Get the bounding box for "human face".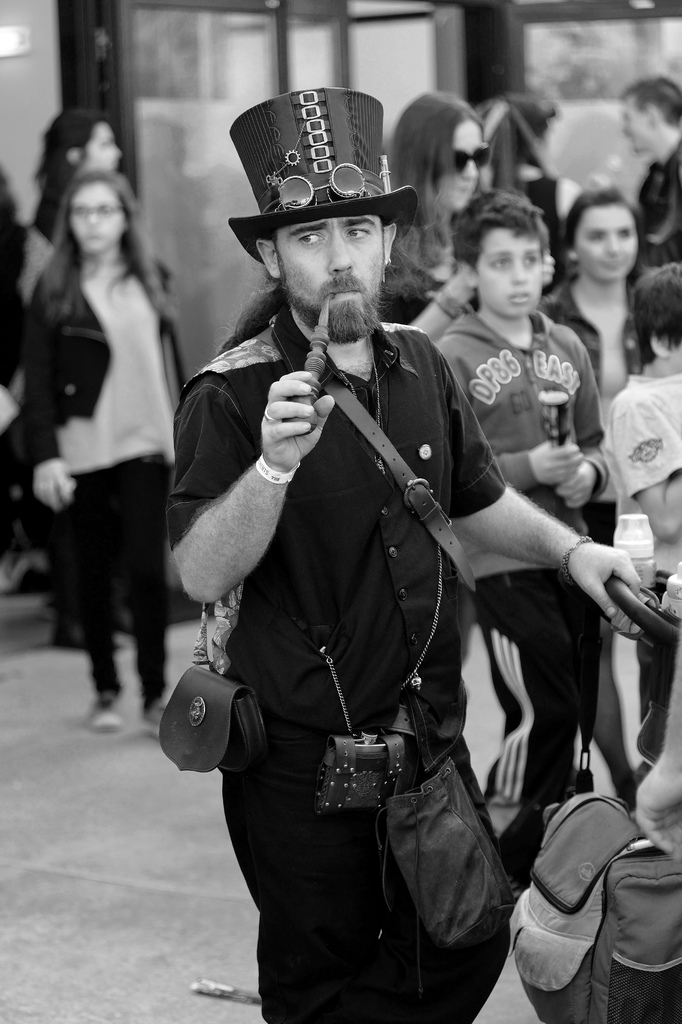
bbox=(437, 116, 481, 211).
